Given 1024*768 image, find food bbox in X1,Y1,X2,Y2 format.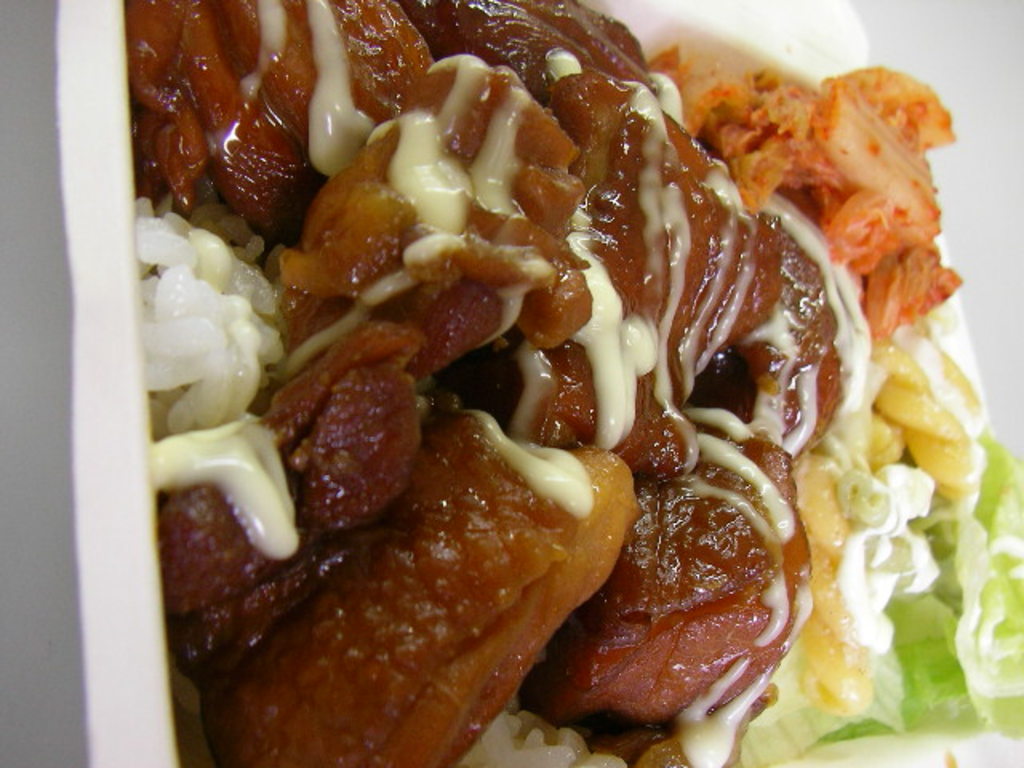
98,0,979,762.
